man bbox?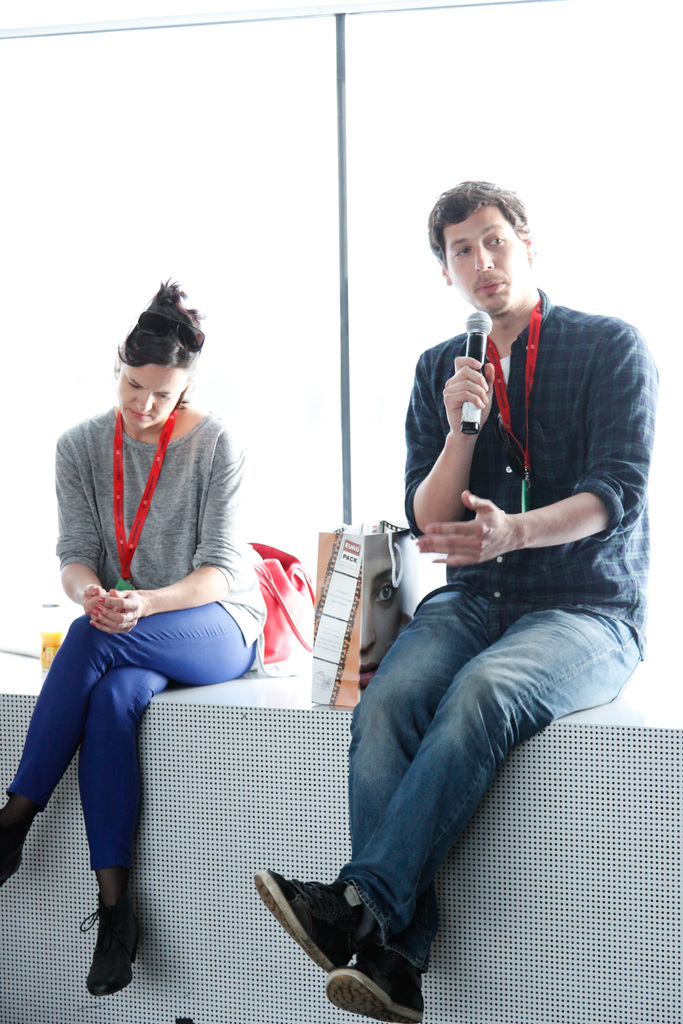
locate(249, 180, 663, 1023)
